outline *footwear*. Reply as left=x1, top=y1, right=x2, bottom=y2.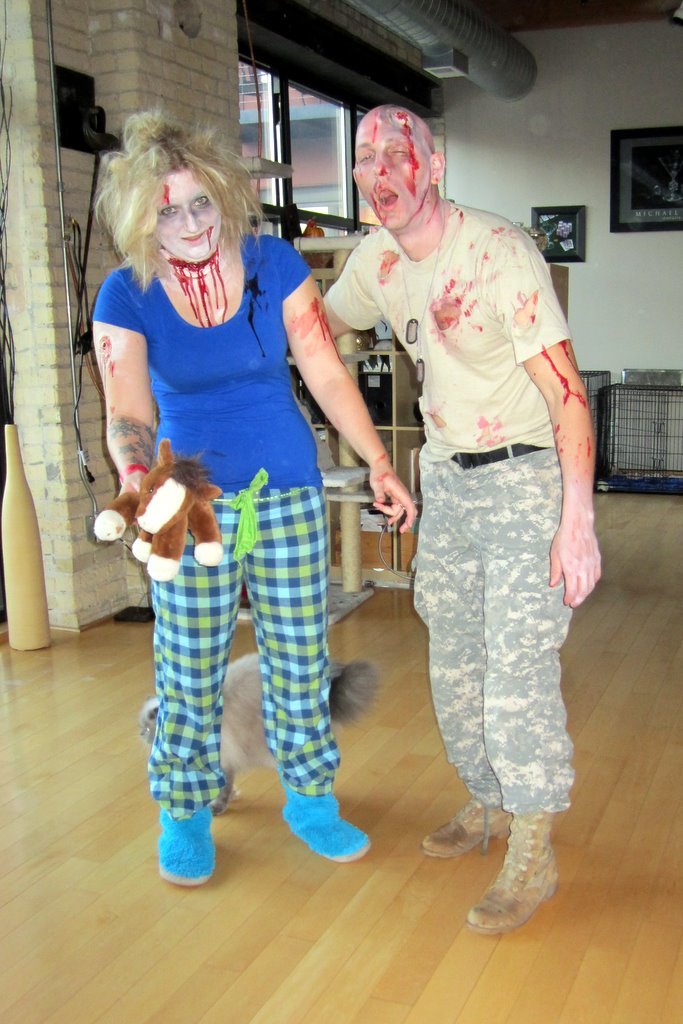
left=469, top=813, right=571, bottom=943.
